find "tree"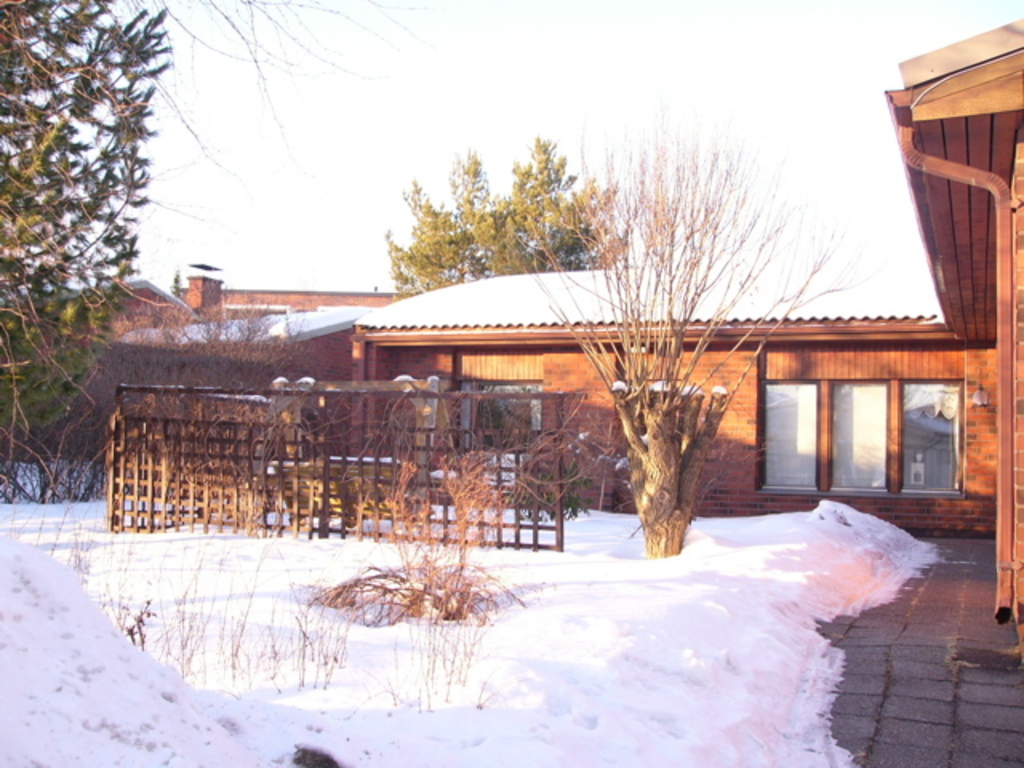
<box>0,280,93,517</box>
